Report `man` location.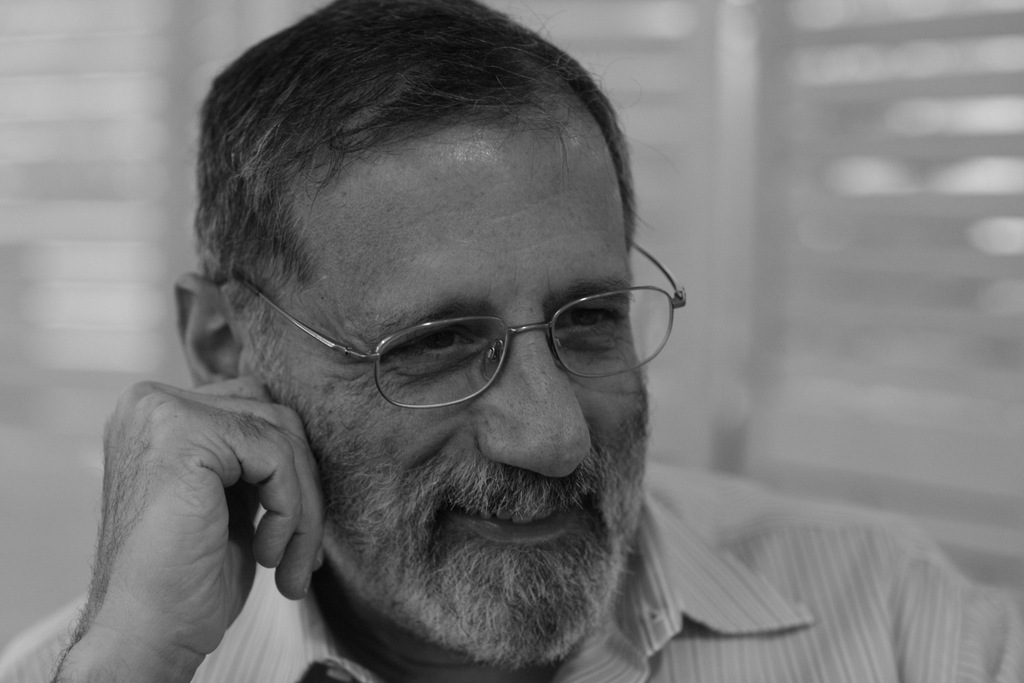
Report: x1=0 y1=0 x2=1023 y2=682.
